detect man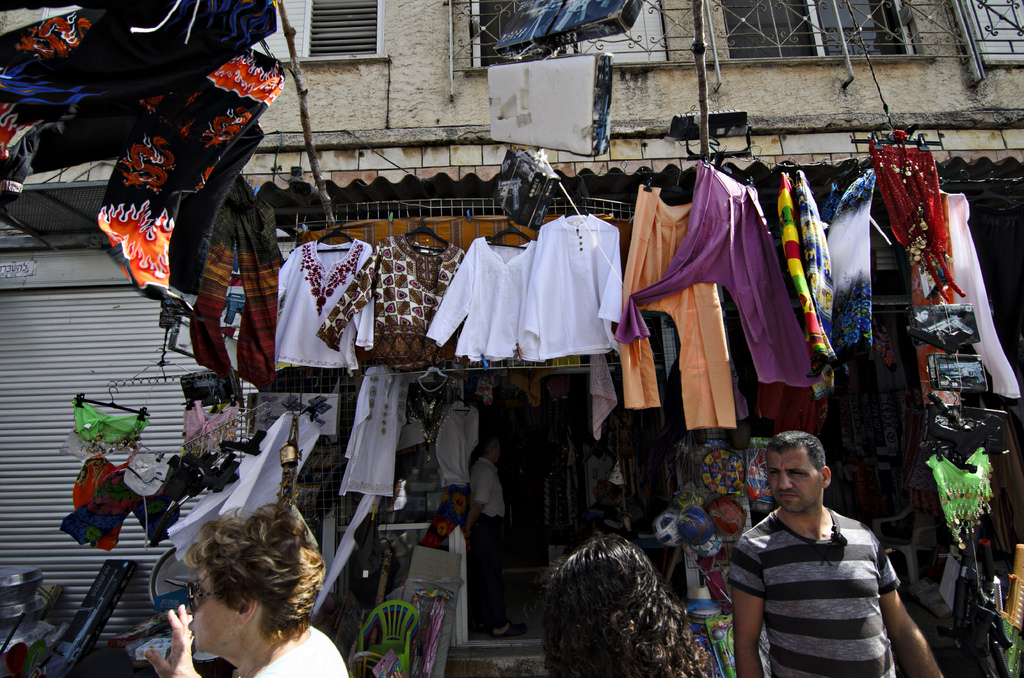
box(717, 428, 926, 670)
